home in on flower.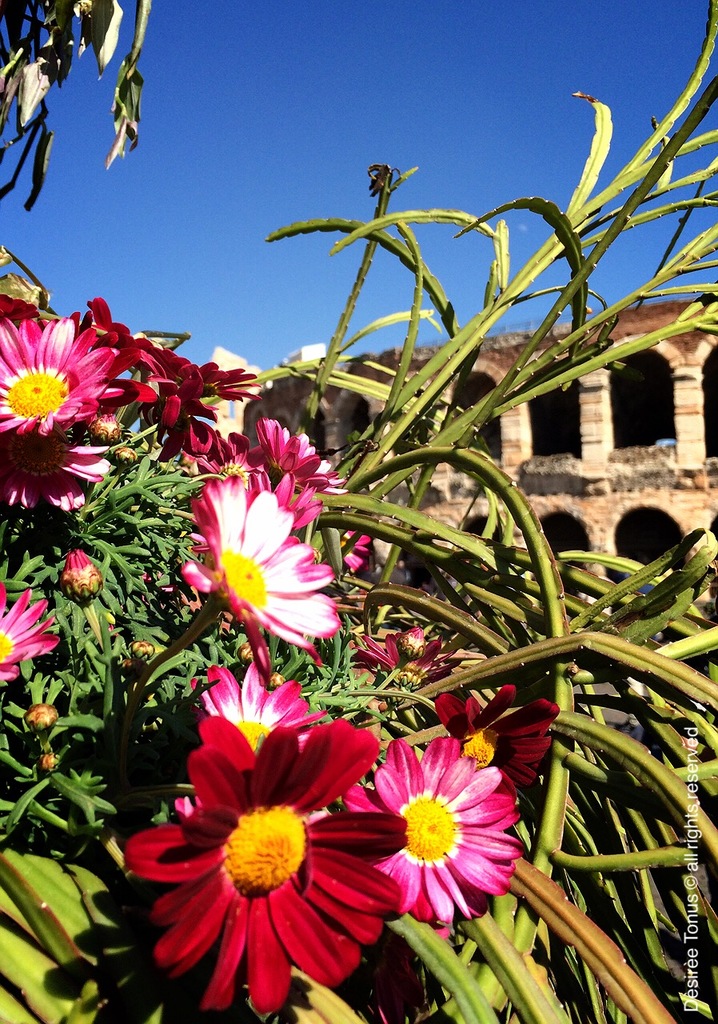
Homed in at <box>63,546,103,610</box>.
